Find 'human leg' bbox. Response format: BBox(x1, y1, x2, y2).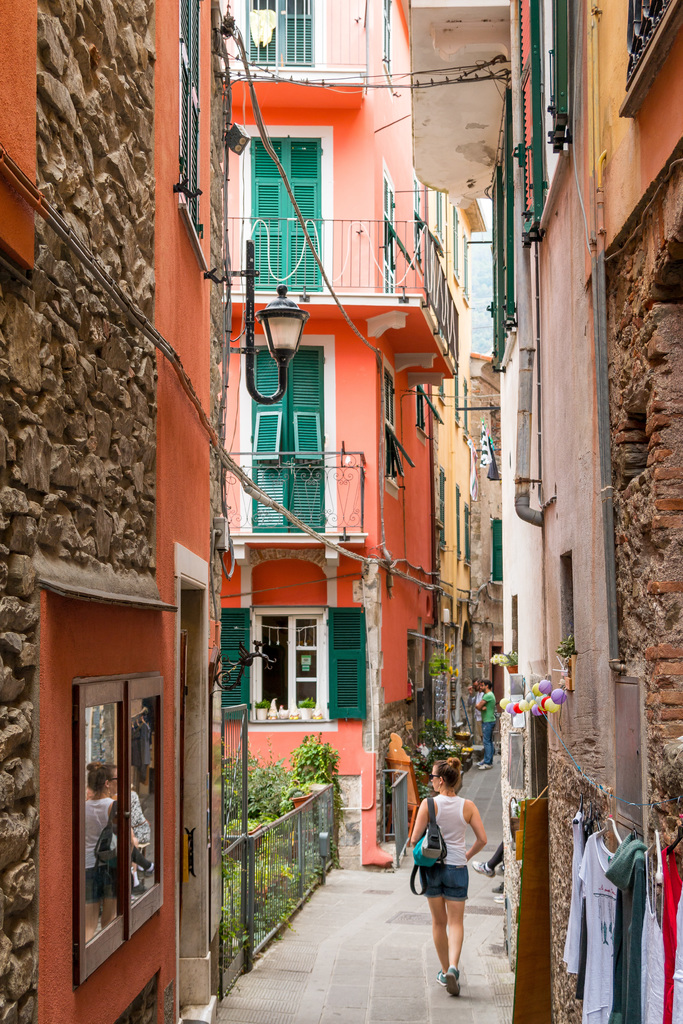
BBox(442, 872, 466, 993).
